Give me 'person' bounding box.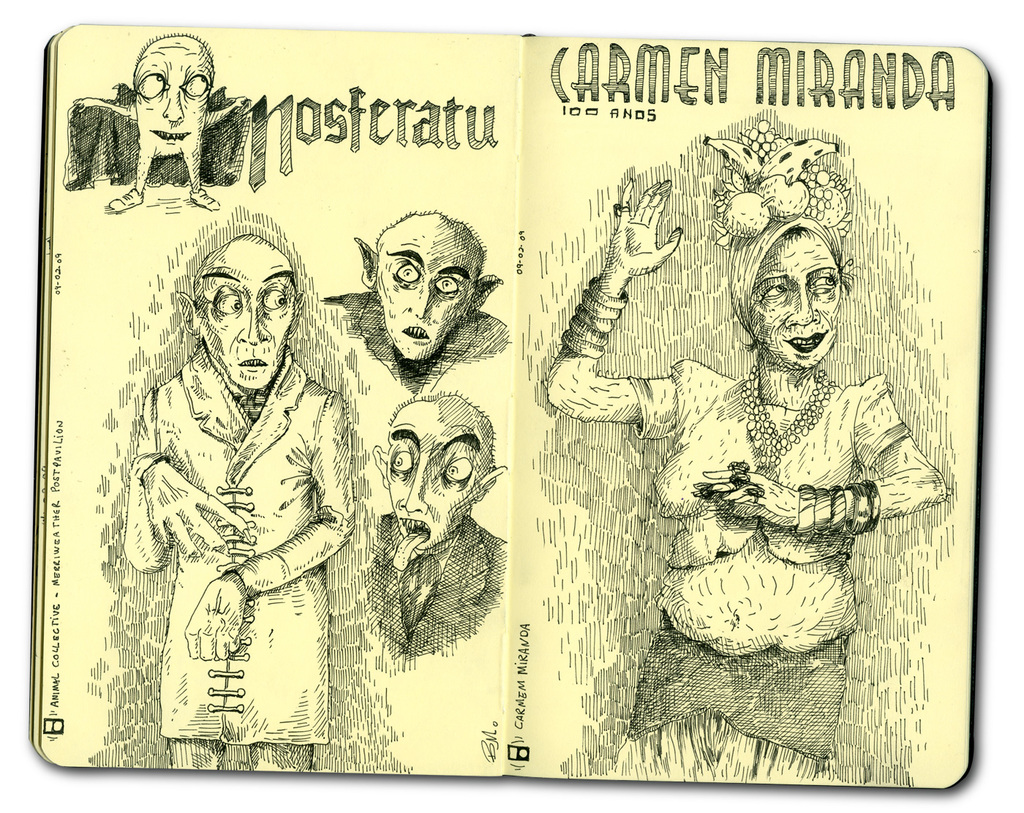
l=546, t=175, r=948, b=782.
